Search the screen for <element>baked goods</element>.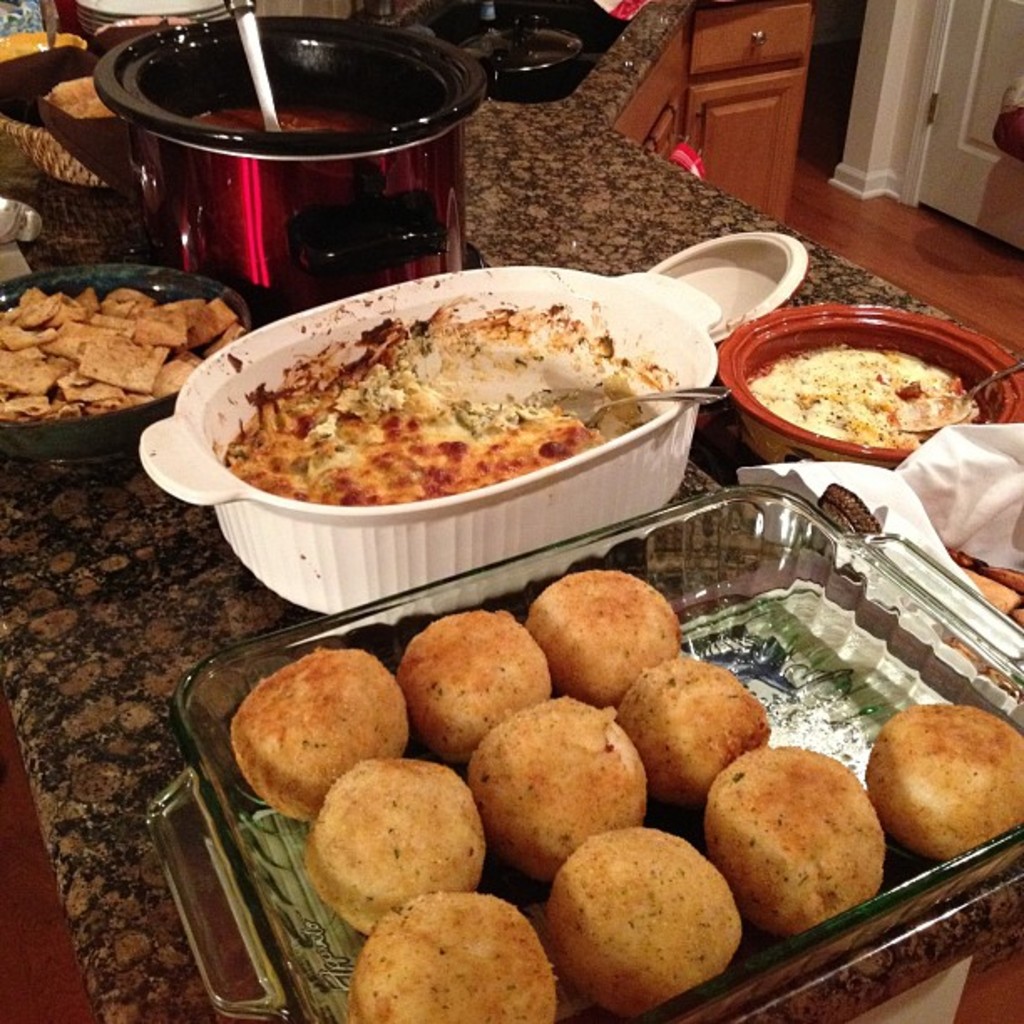
Found at region(306, 760, 485, 934).
